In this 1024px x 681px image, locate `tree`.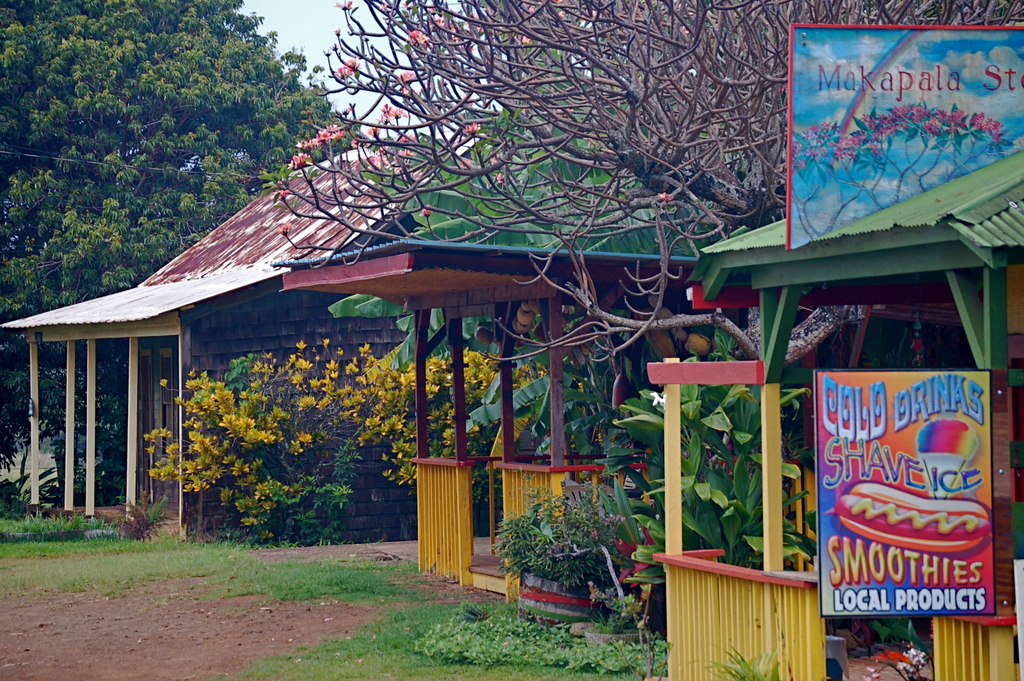
Bounding box: 264,0,1023,365.
